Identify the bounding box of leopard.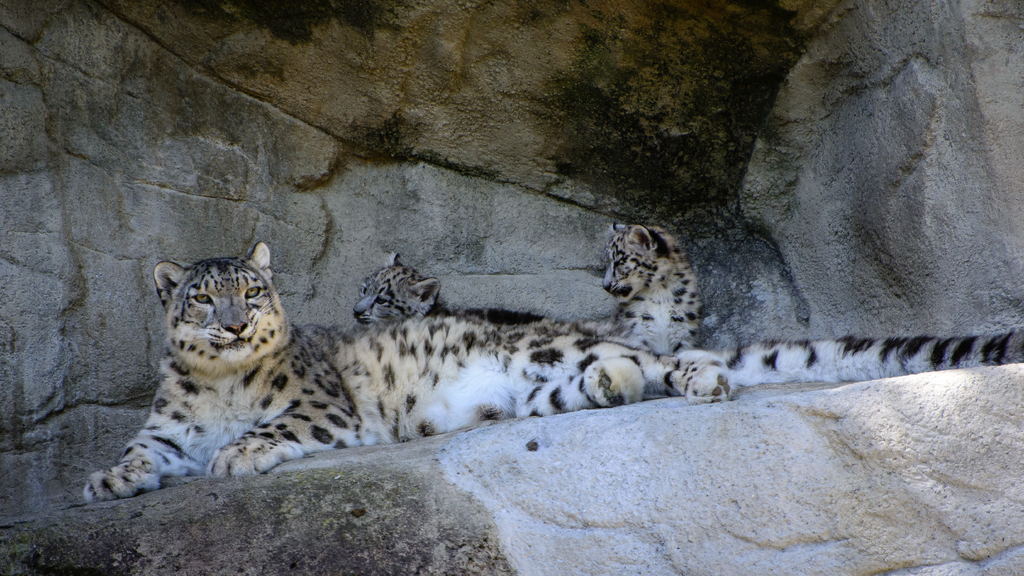
<bbox>568, 227, 707, 356</bbox>.
